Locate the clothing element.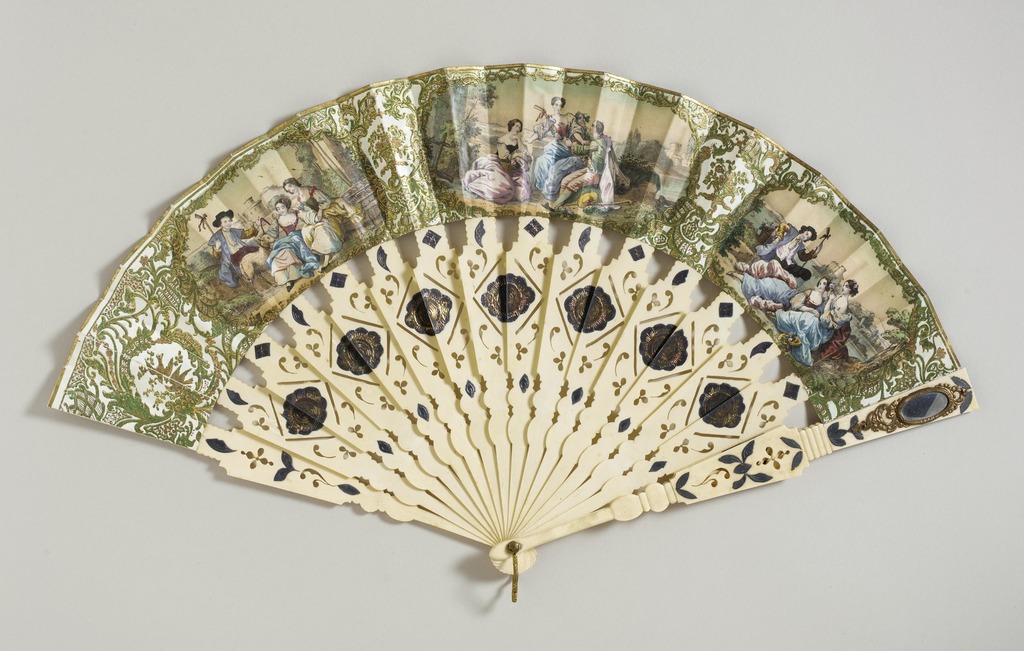
Element bbox: (756,224,811,278).
